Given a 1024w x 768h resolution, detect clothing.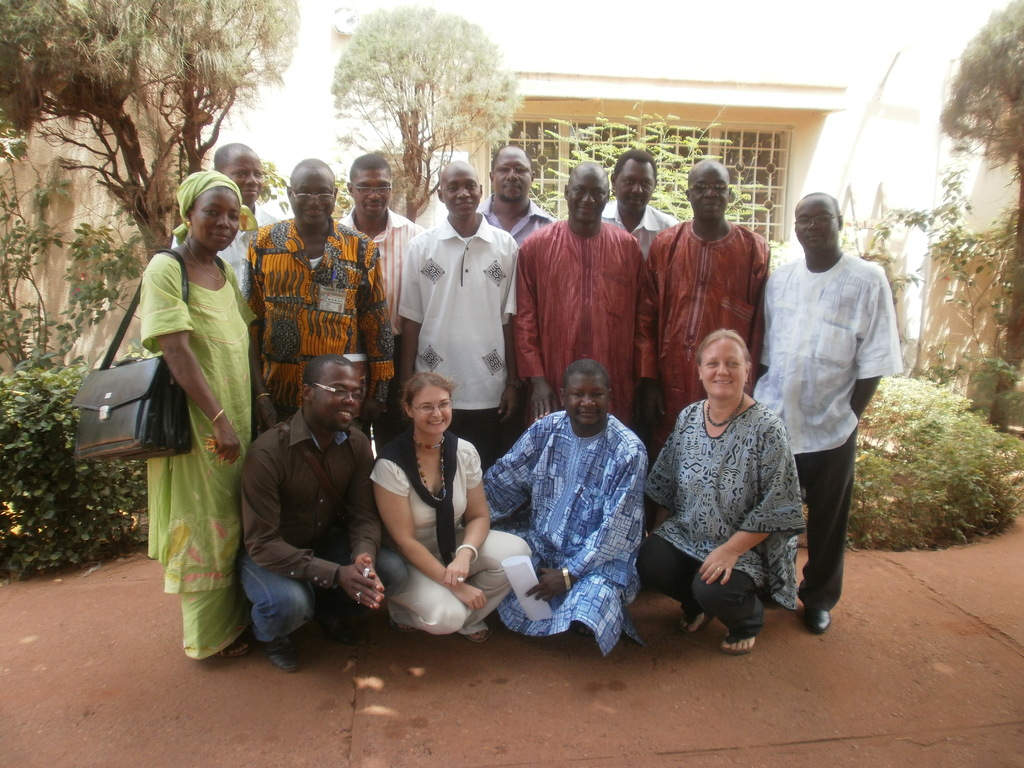
484 415 652 657.
